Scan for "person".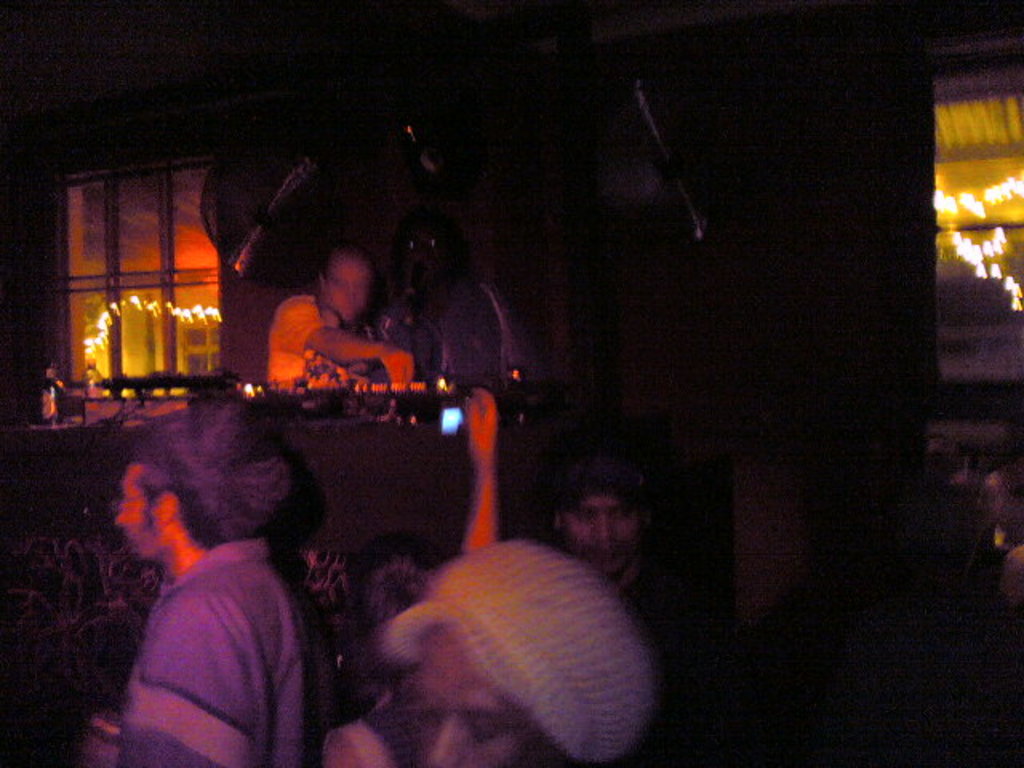
Scan result: left=272, top=254, right=413, bottom=390.
